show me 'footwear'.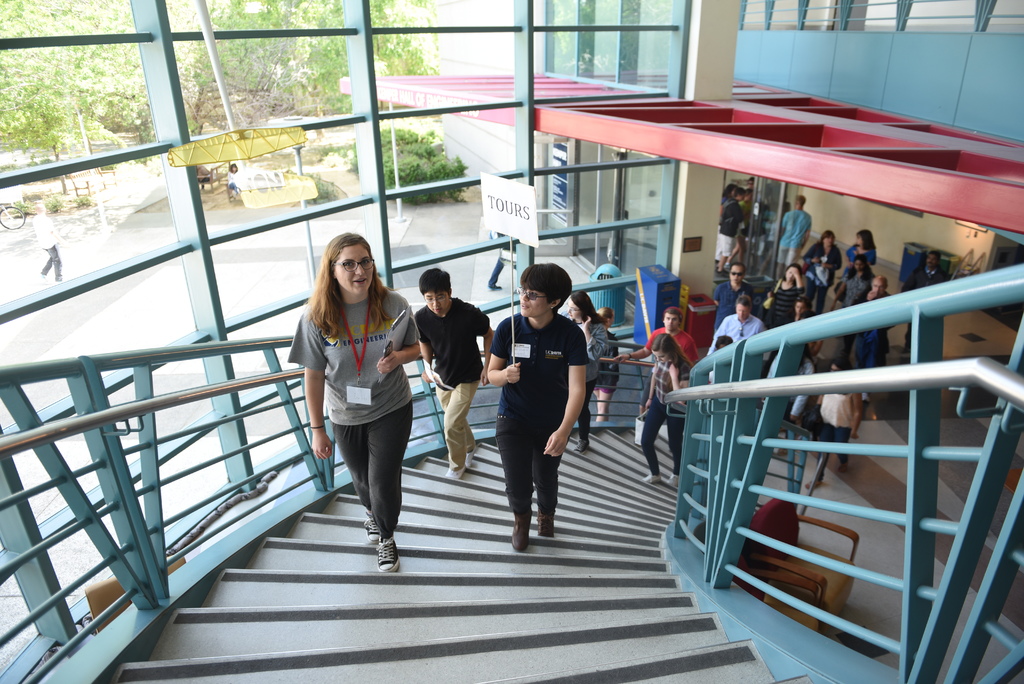
'footwear' is here: select_region(362, 512, 379, 542).
